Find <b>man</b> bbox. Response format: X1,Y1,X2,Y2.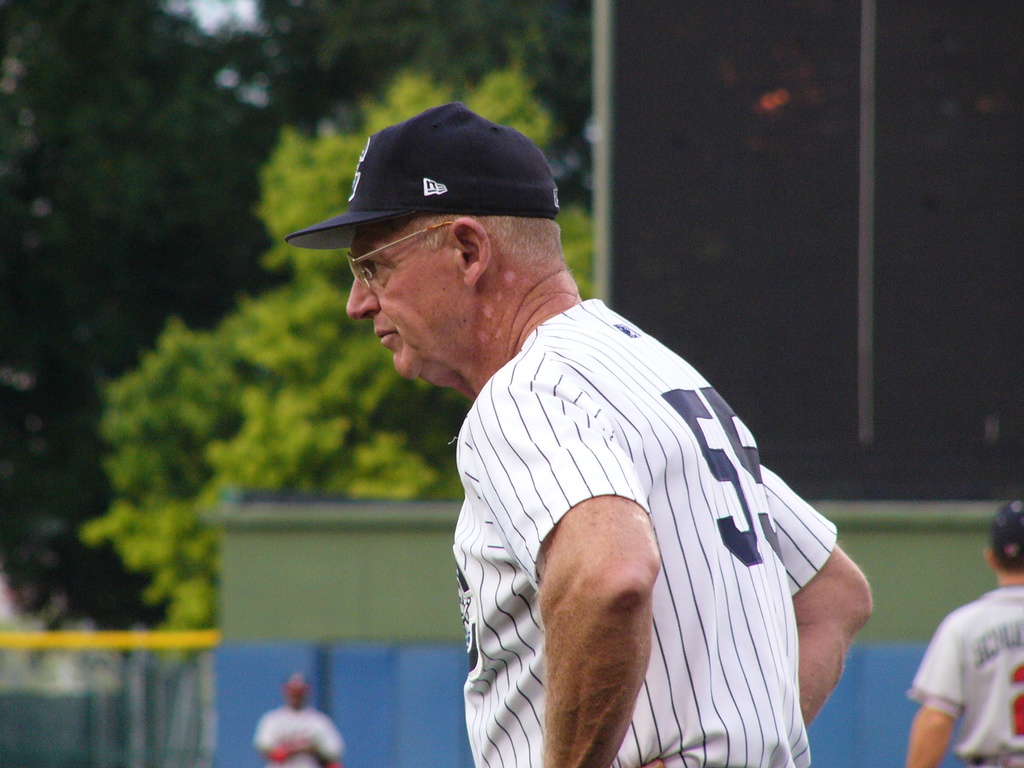
908,502,1023,767.
